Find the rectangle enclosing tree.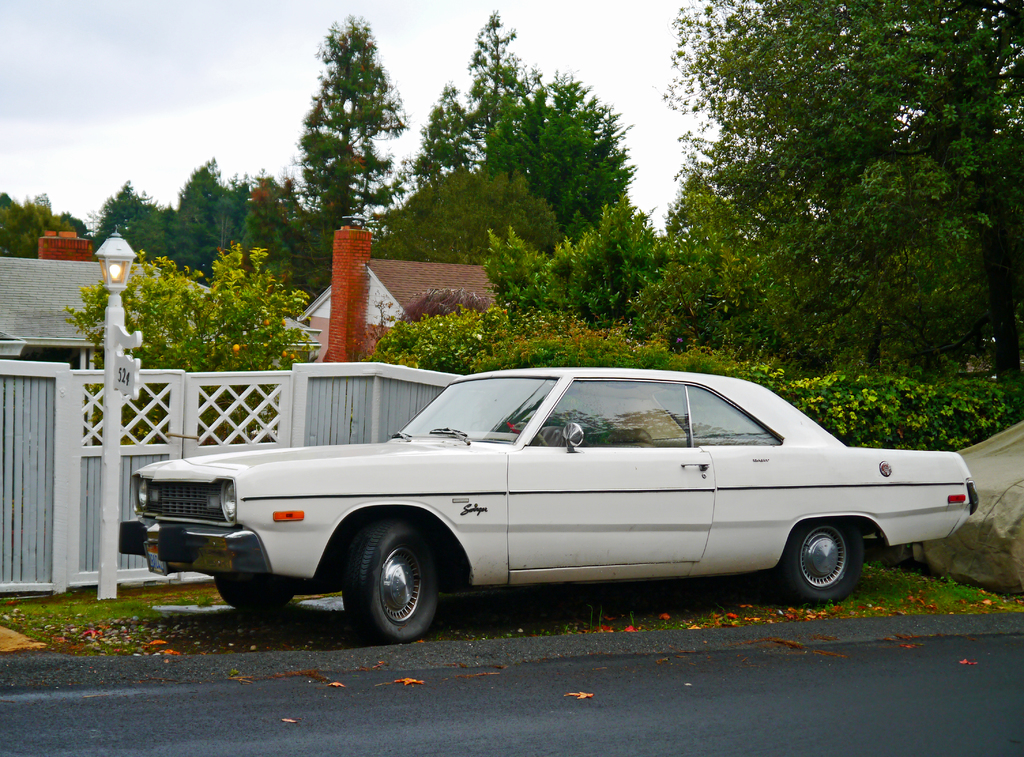
[left=505, top=66, right=636, bottom=225].
